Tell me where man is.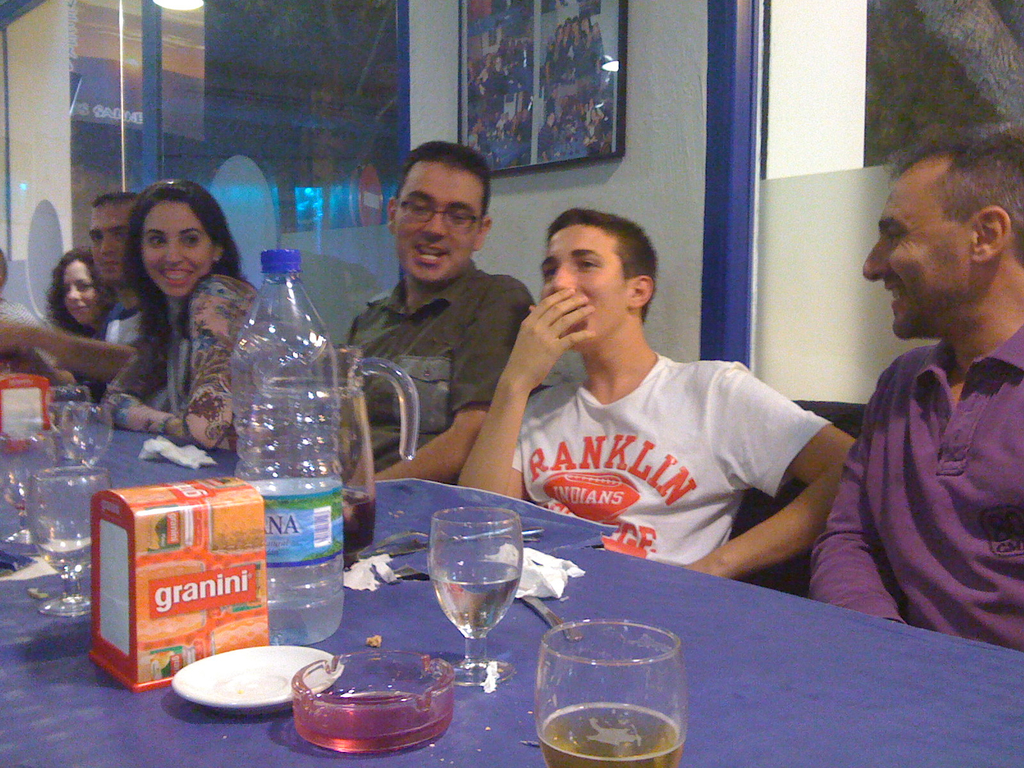
man is at 0,193,140,406.
